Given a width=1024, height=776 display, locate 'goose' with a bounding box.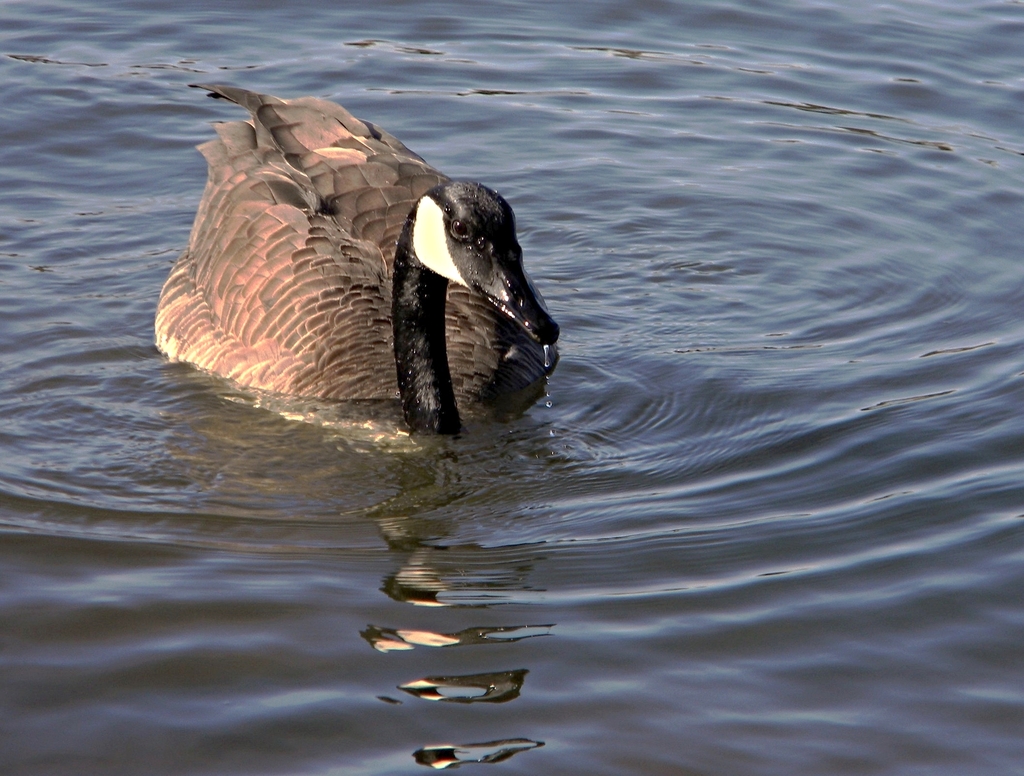
Located: {"x1": 147, "y1": 79, "x2": 558, "y2": 435}.
